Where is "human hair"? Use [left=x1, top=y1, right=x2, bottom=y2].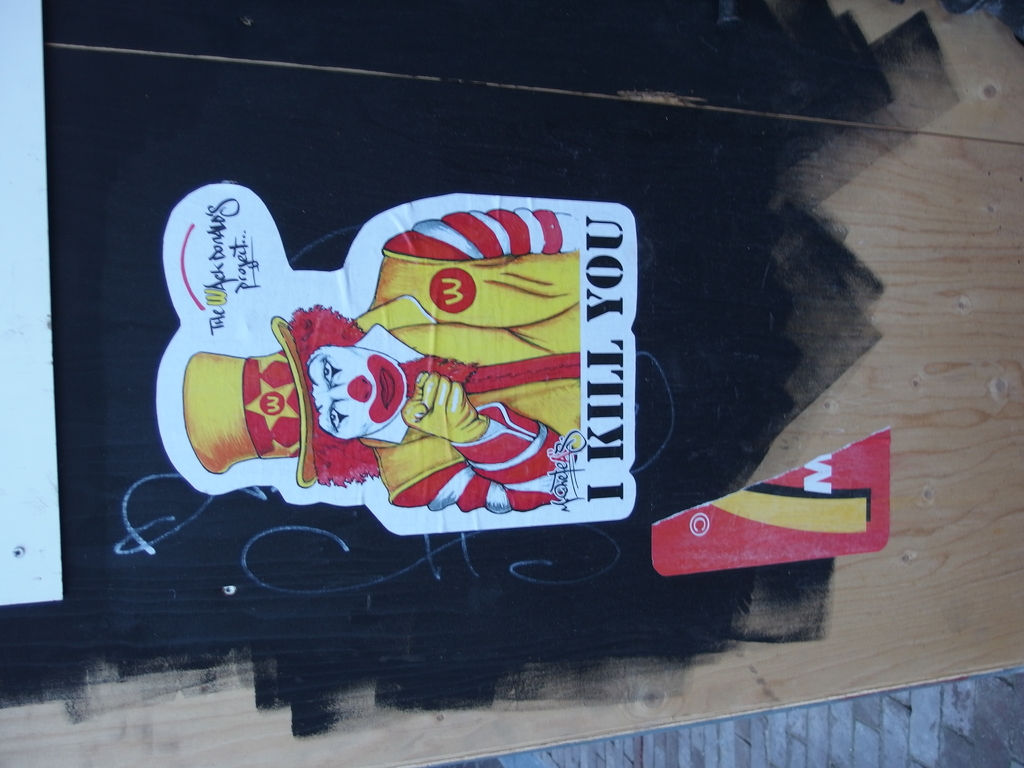
[left=301, top=303, right=385, bottom=487].
